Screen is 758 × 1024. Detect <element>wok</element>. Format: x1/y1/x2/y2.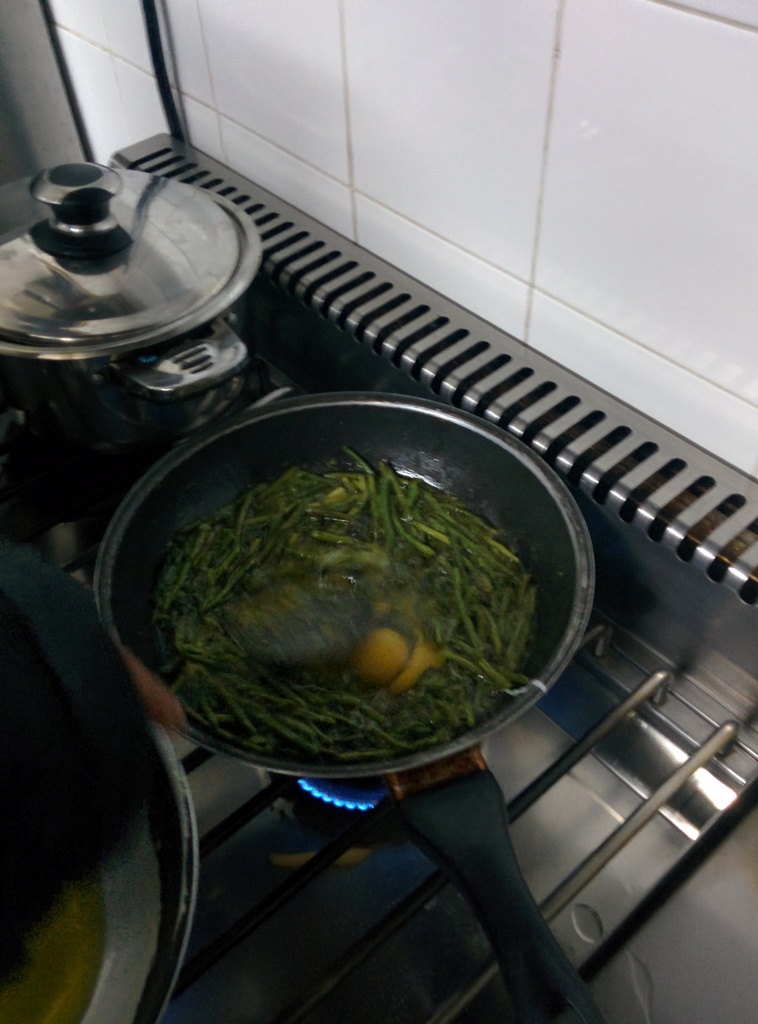
83/380/626/1023.
